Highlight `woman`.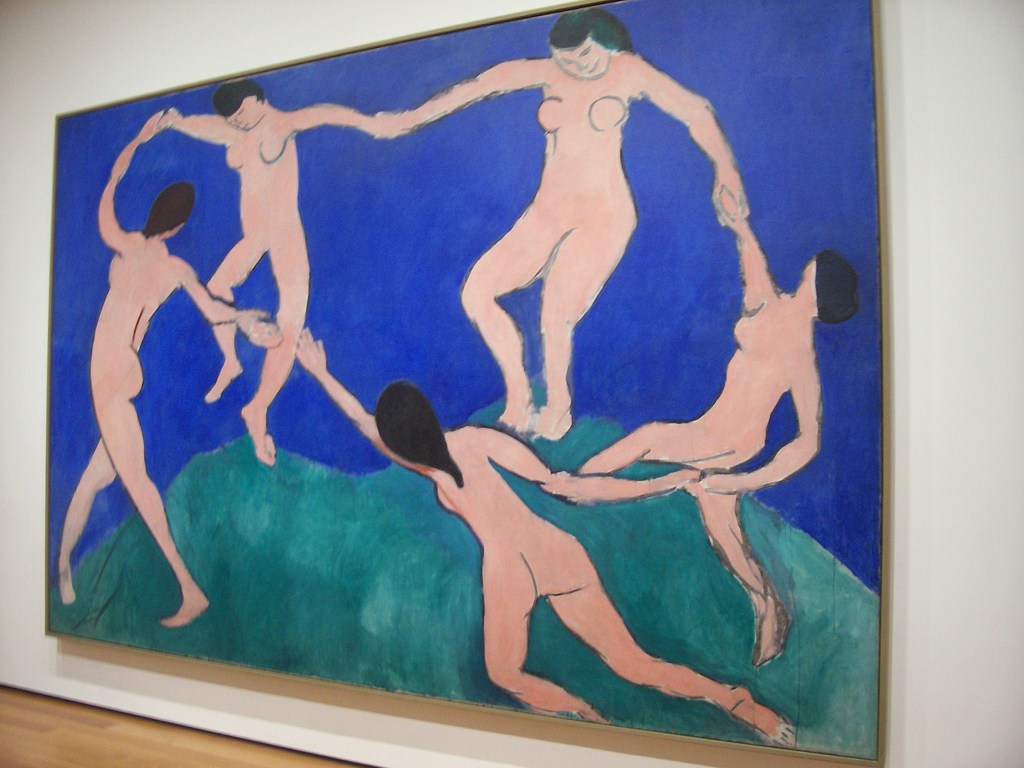
Highlighted region: crop(567, 186, 860, 668).
